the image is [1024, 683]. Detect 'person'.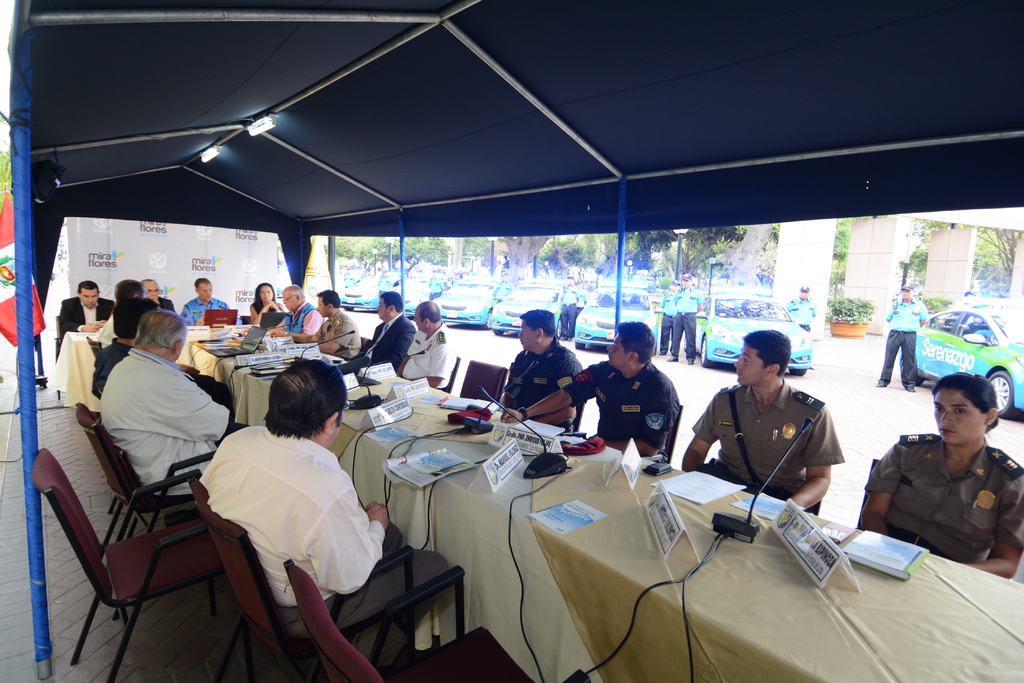
Detection: (left=353, top=289, right=415, bottom=378).
